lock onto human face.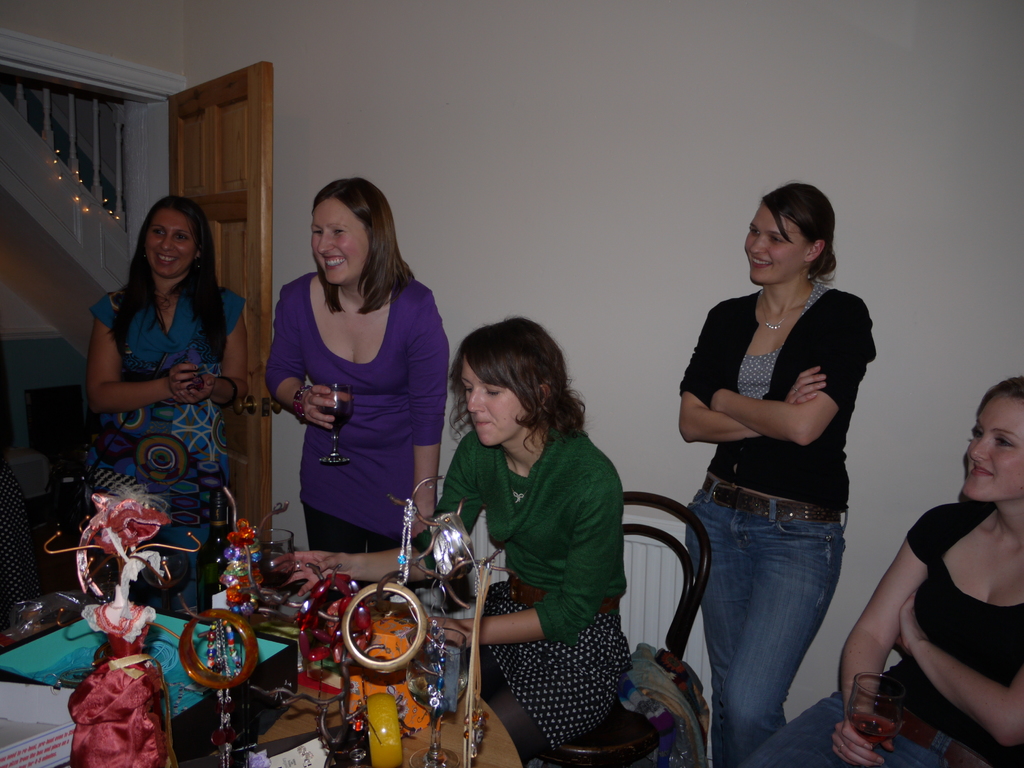
Locked: x1=312 y1=198 x2=369 y2=285.
